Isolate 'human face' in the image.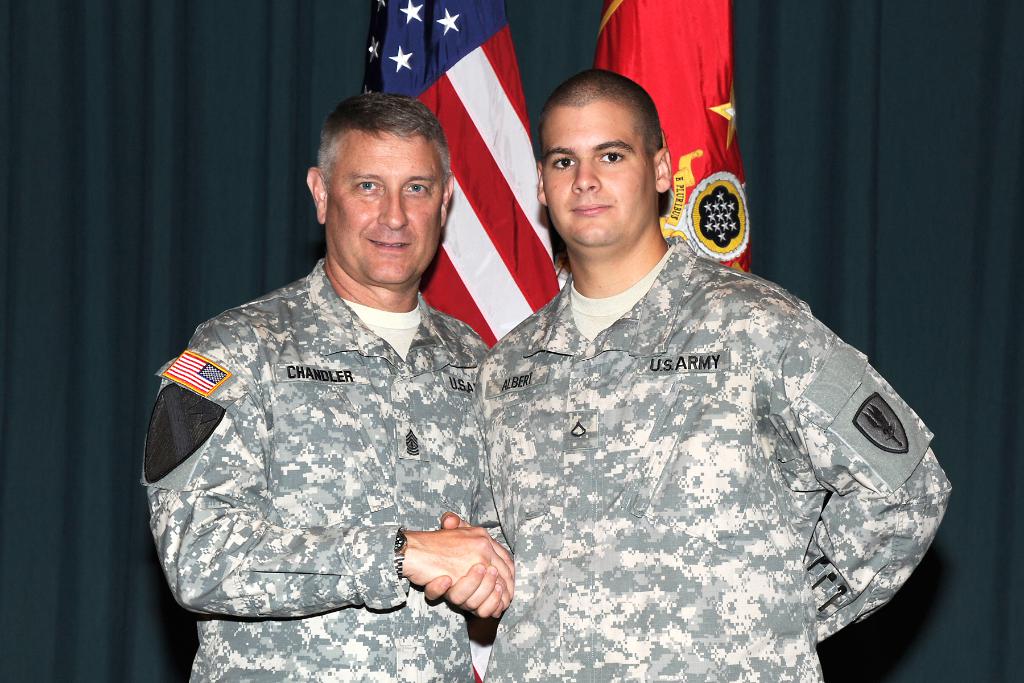
Isolated region: BBox(330, 124, 444, 292).
